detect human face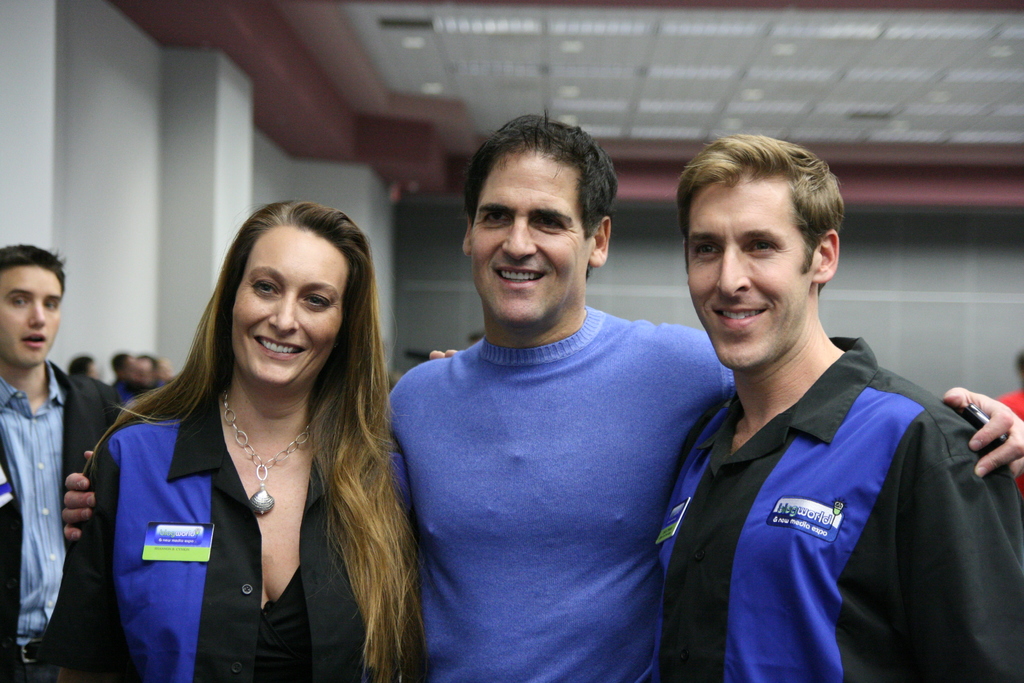
bbox=(684, 174, 811, 365)
